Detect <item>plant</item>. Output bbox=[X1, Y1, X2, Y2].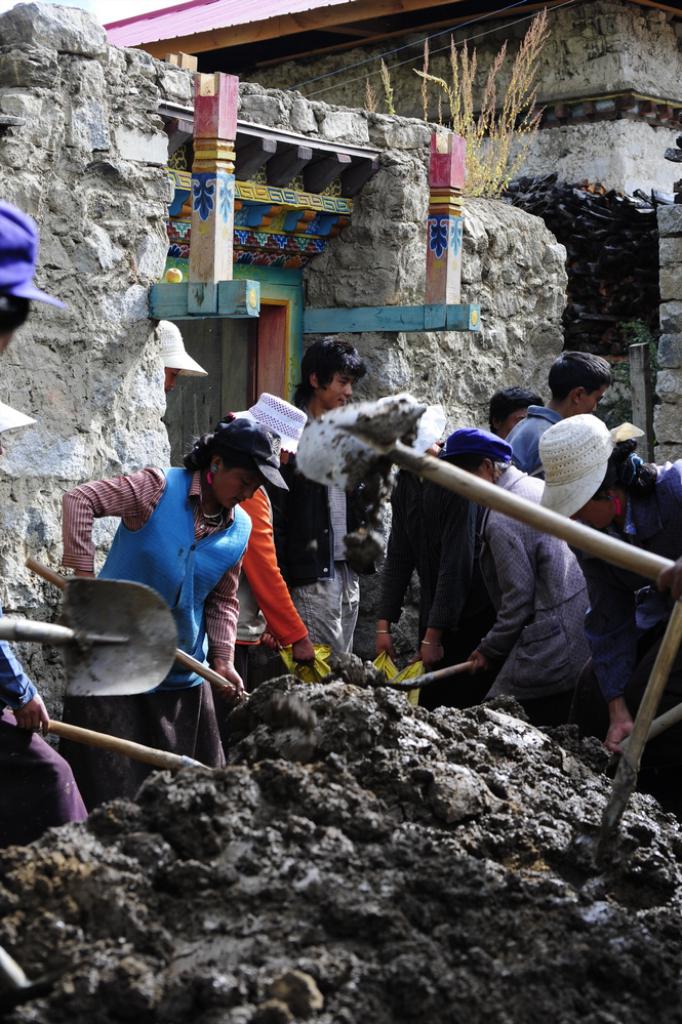
bbox=[356, 8, 543, 201].
